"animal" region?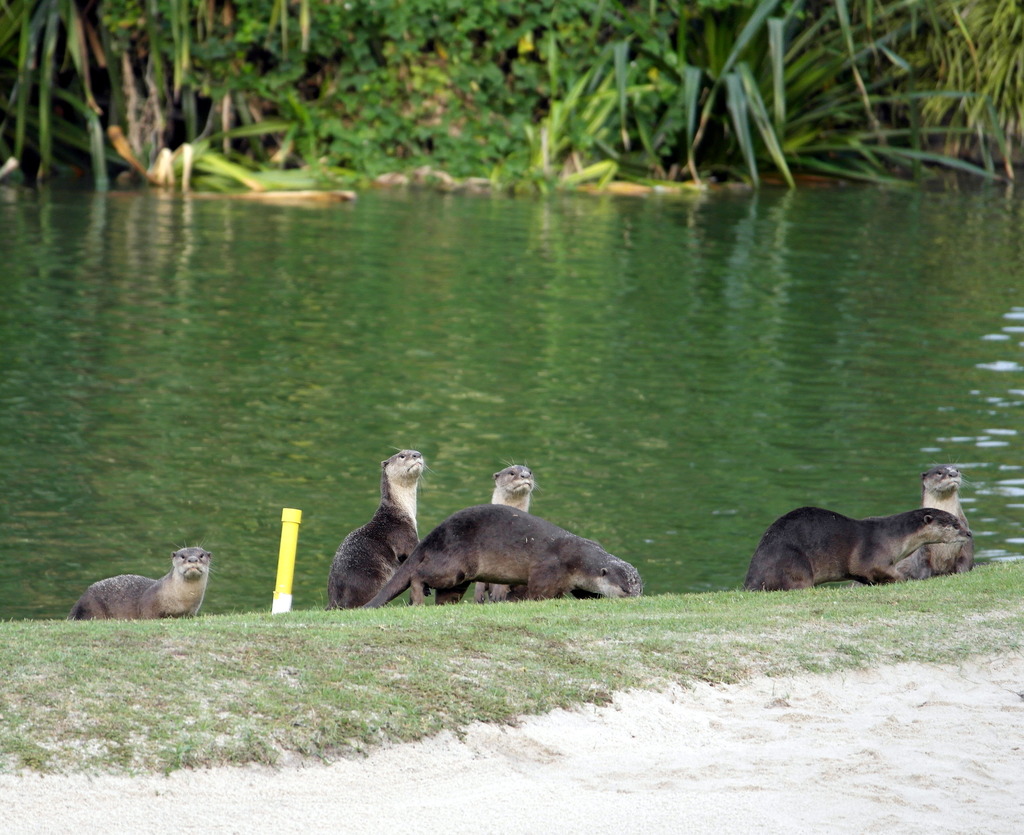
64/540/217/624
